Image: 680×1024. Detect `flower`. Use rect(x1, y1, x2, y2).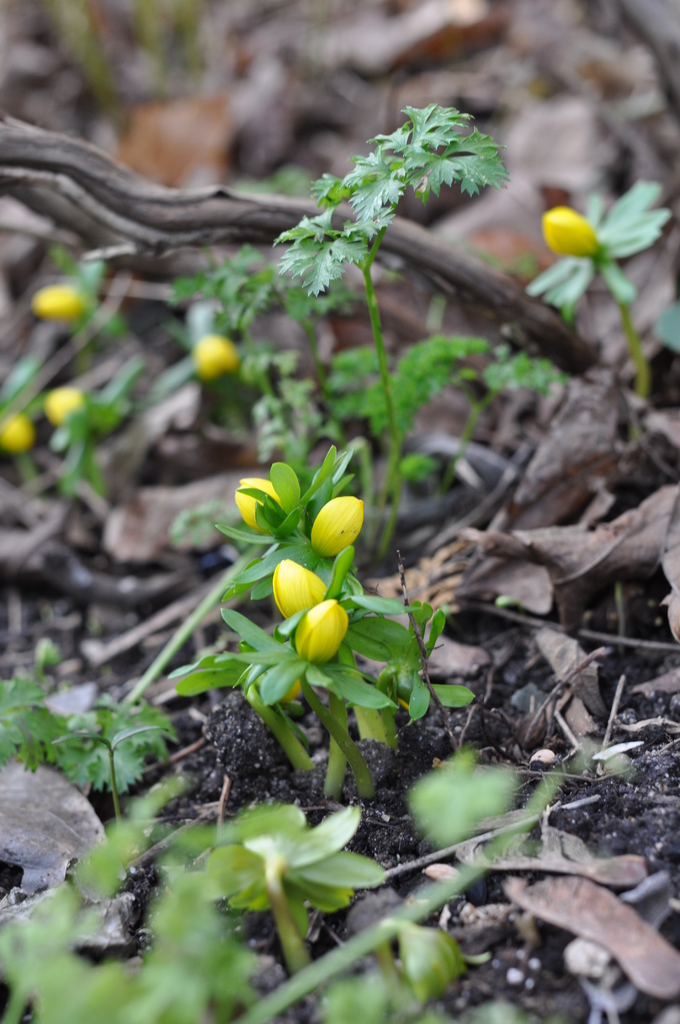
rect(48, 386, 85, 421).
